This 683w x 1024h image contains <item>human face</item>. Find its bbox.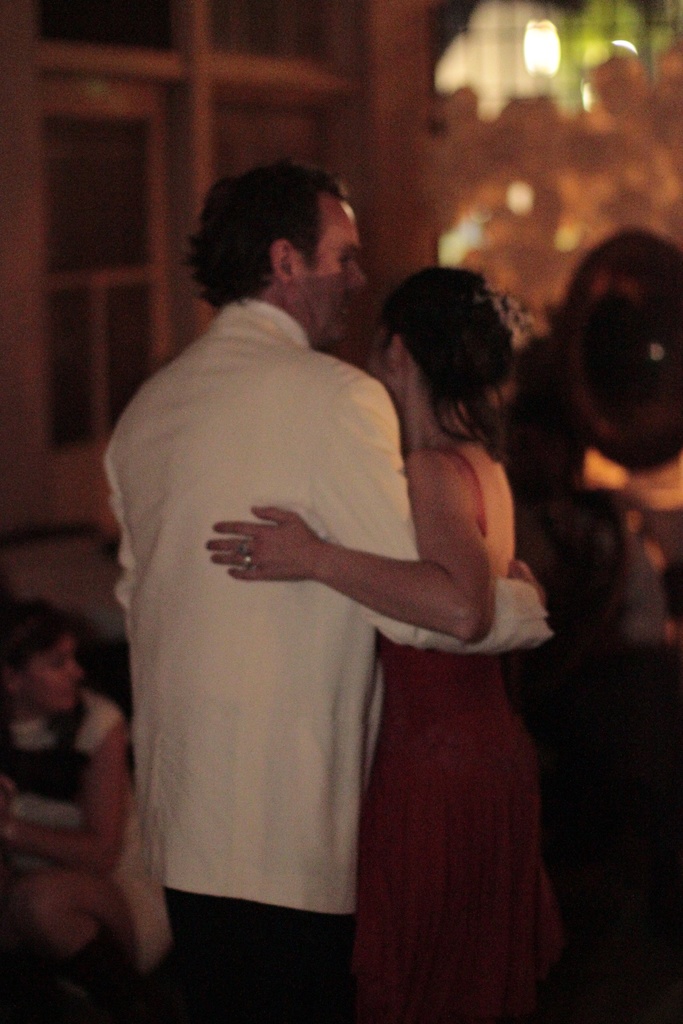
Rect(22, 625, 83, 712).
